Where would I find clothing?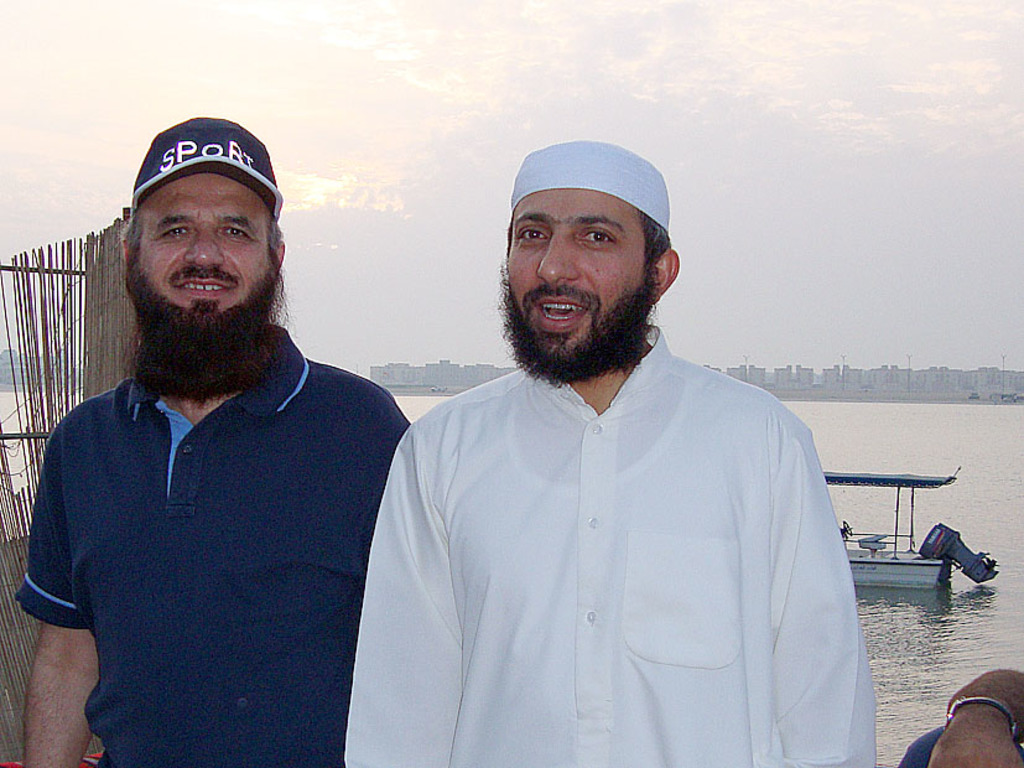
At 357:295:858:746.
